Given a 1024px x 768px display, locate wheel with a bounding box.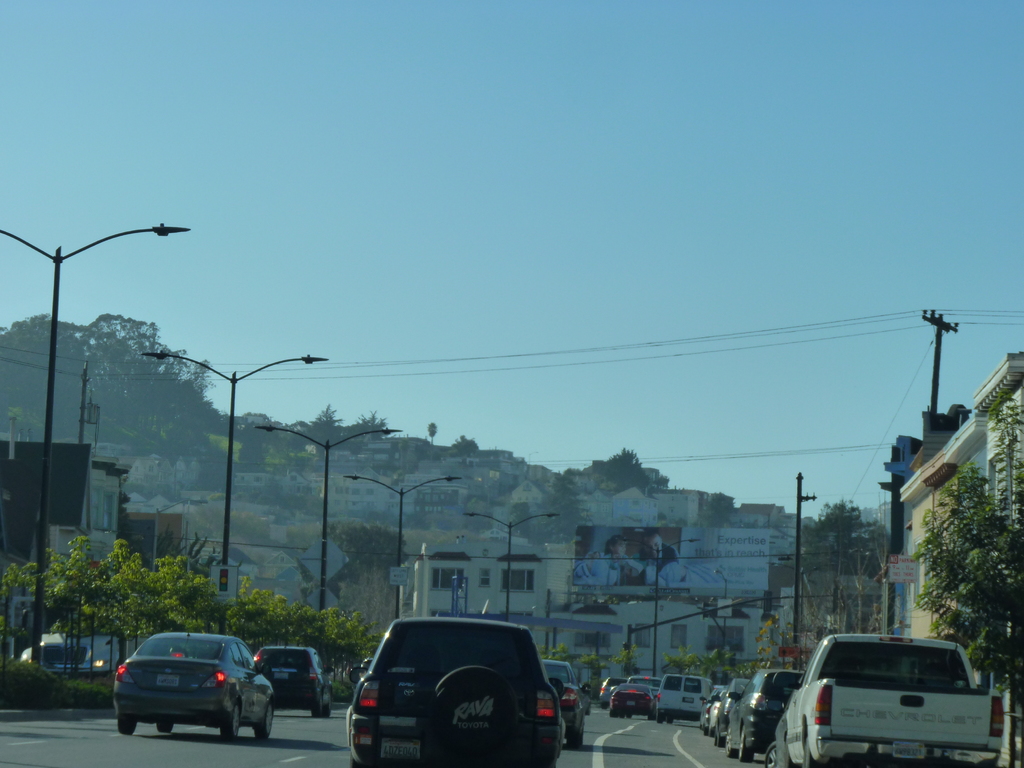
Located: BBox(737, 733, 755, 763).
